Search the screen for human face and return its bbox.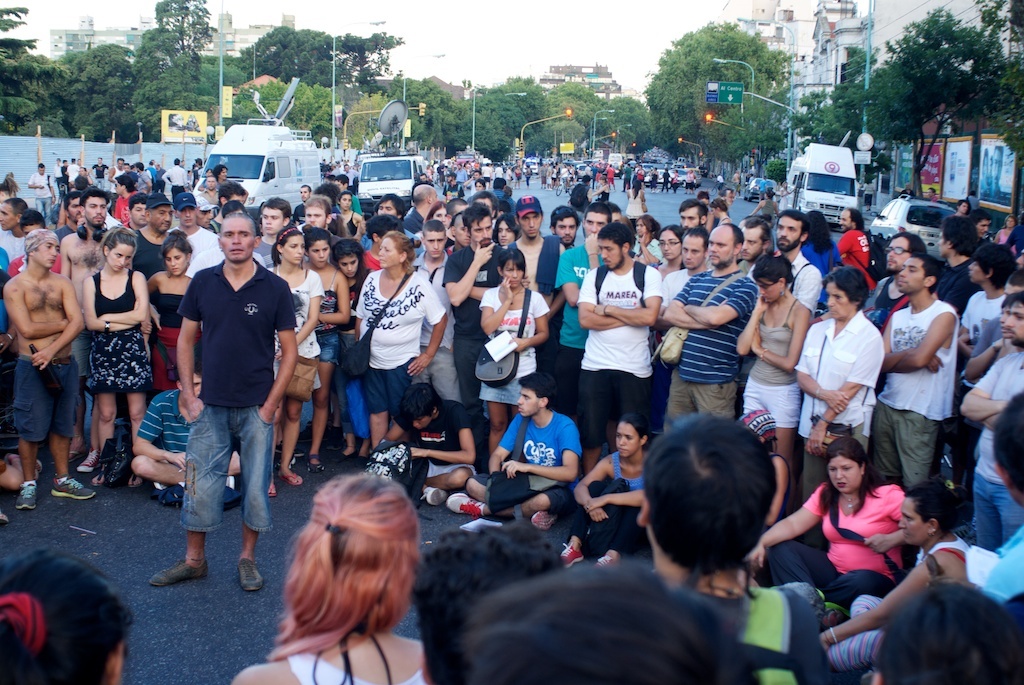
Found: (882, 236, 907, 268).
